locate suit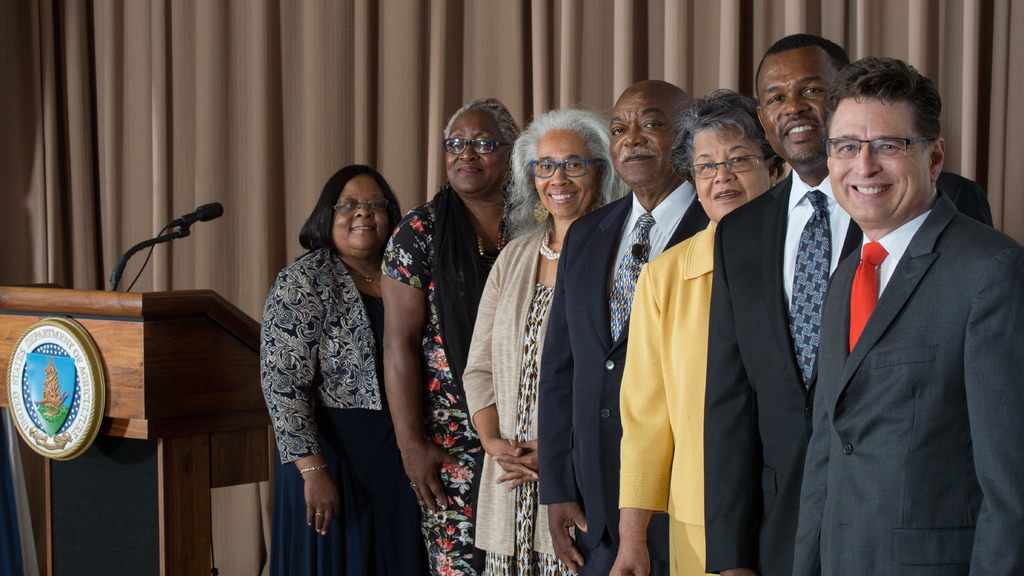
x1=540, y1=180, x2=711, y2=575
